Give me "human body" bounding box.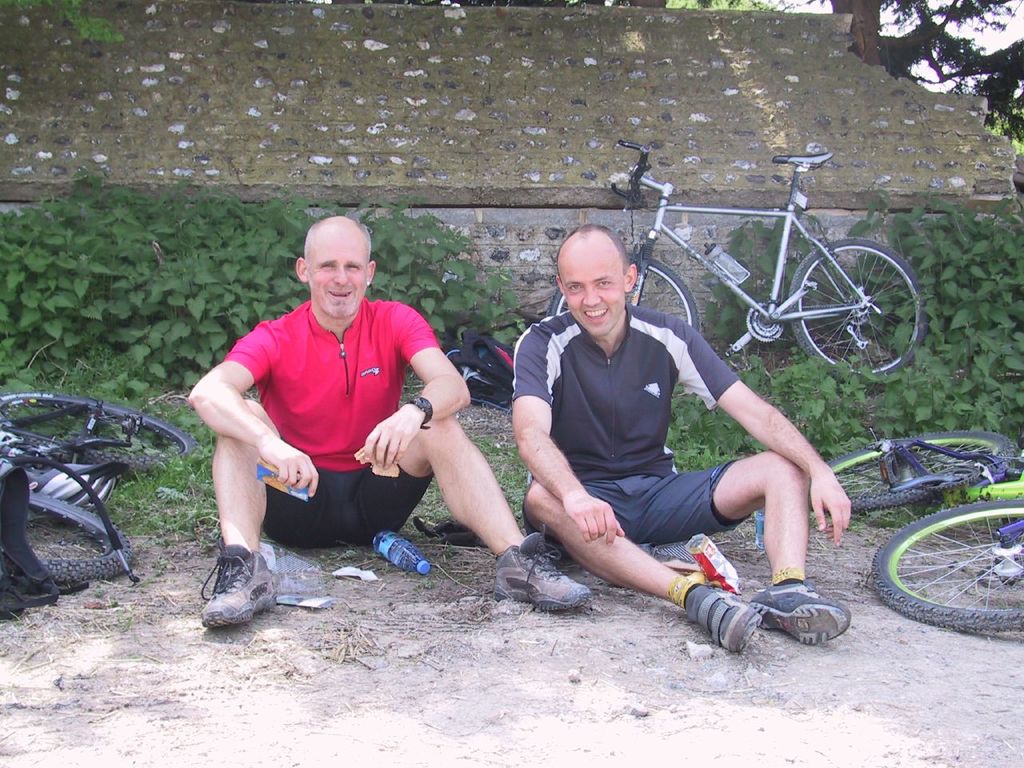
locate(492, 242, 855, 660).
